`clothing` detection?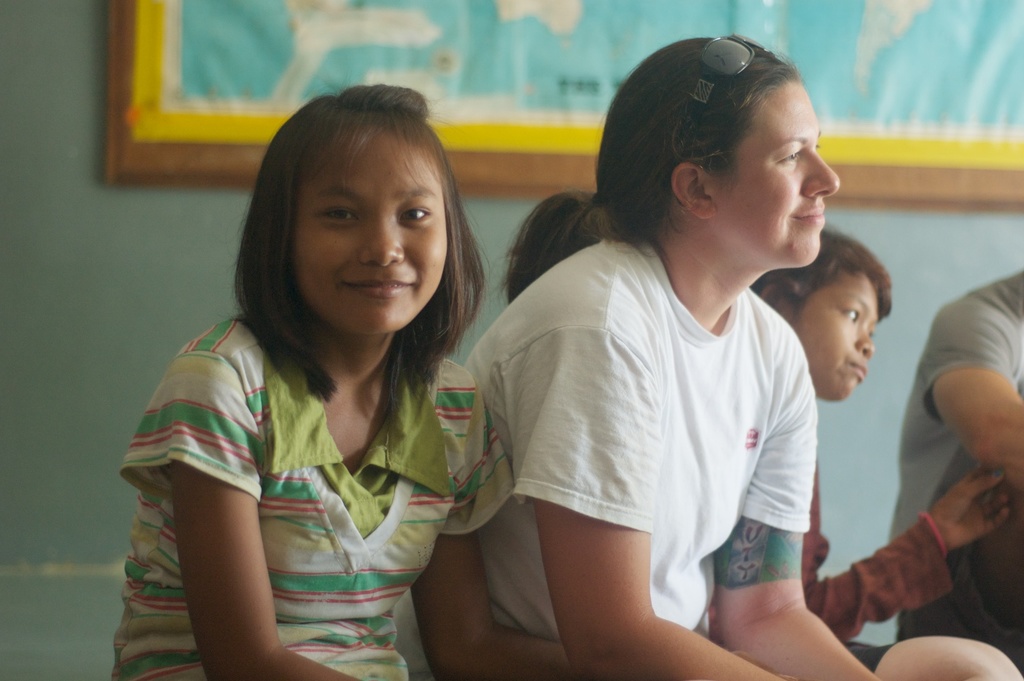
<box>389,236,818,680</box>
